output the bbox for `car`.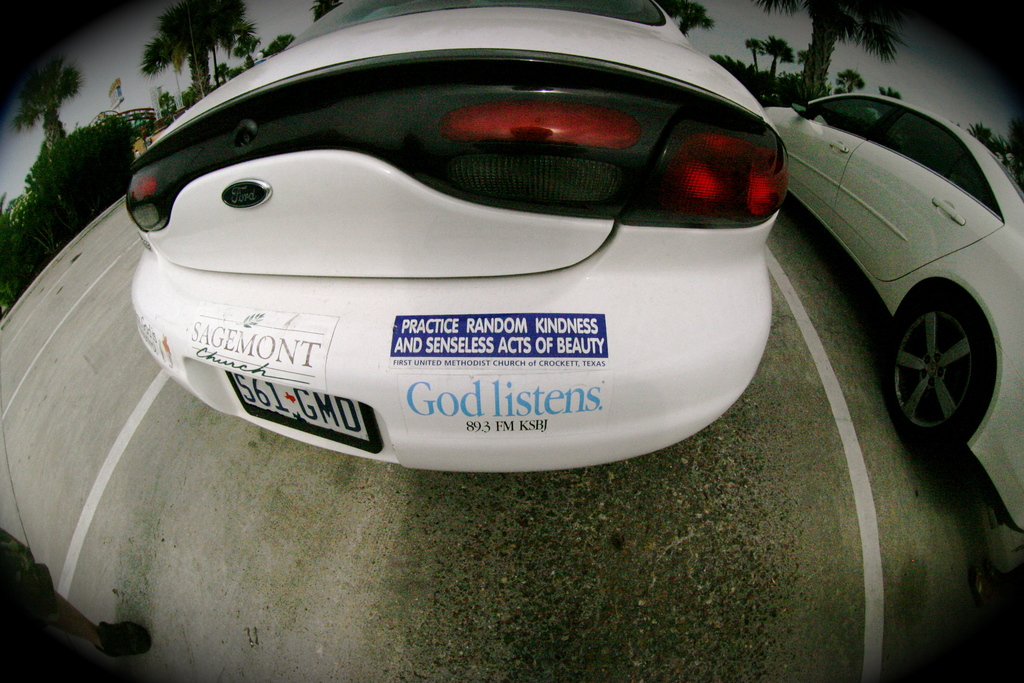
760/91/1023/536.
